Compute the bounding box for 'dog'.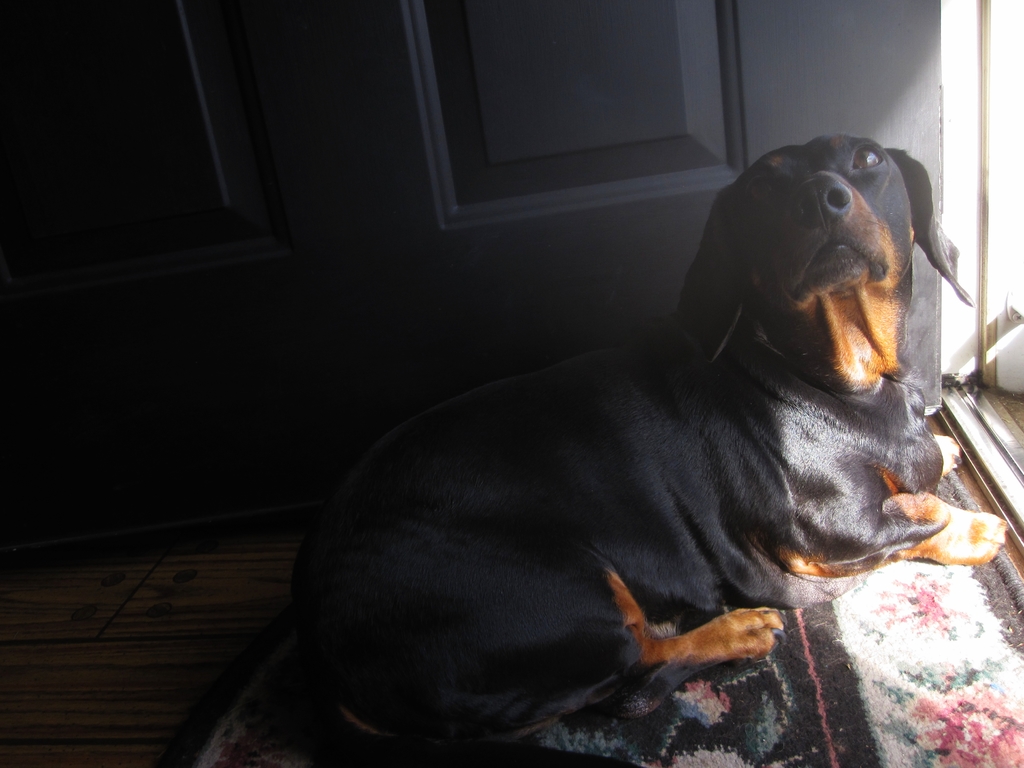
[x1=291, y1=134, x2=1012, y2=767].
